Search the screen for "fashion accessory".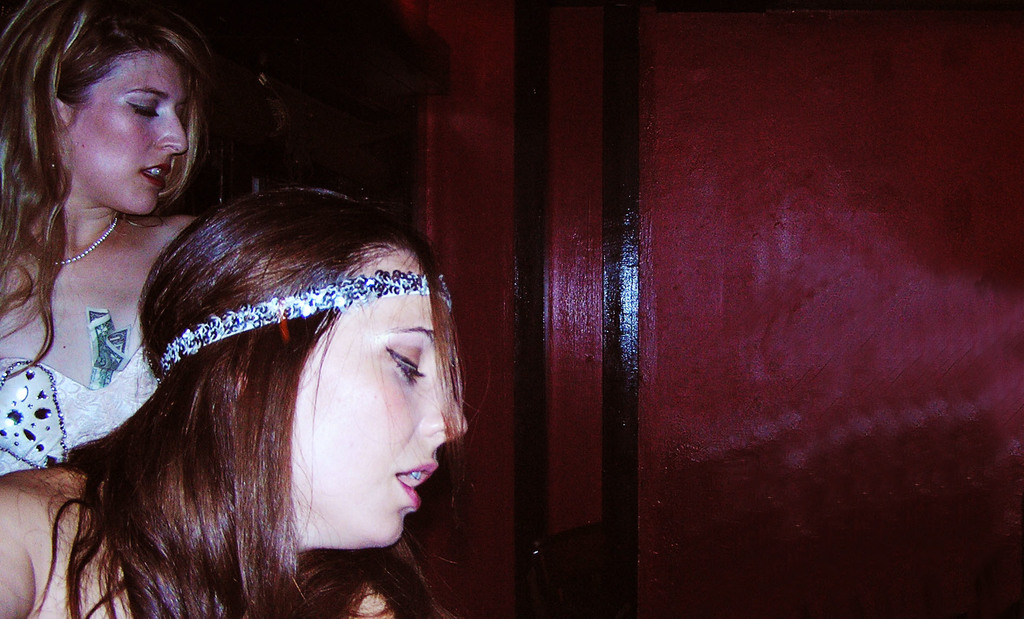
Found at [x1=163, y1=270, x2=448, y2=370].
